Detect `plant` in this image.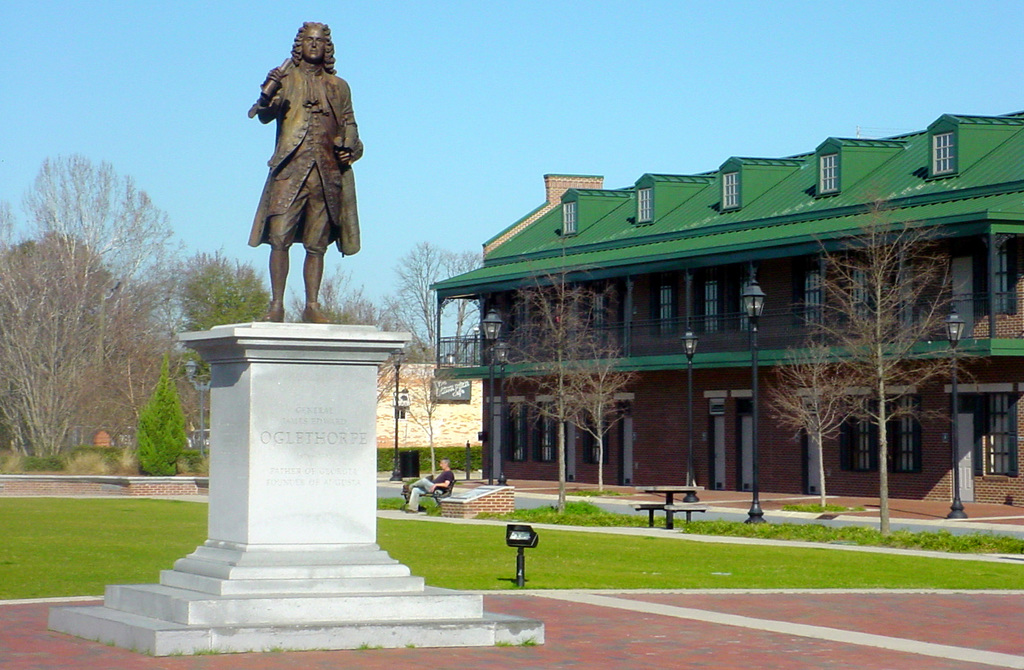
Detection: l=127, t=641, r=139, b=653.
